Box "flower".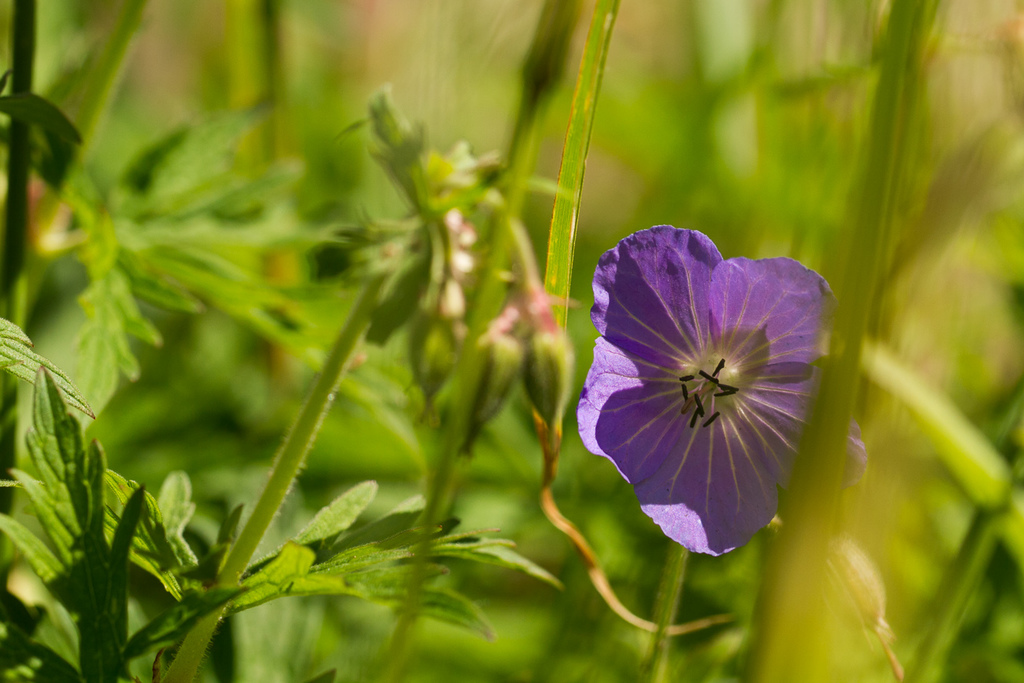
box(579, 226, 842, 556).
